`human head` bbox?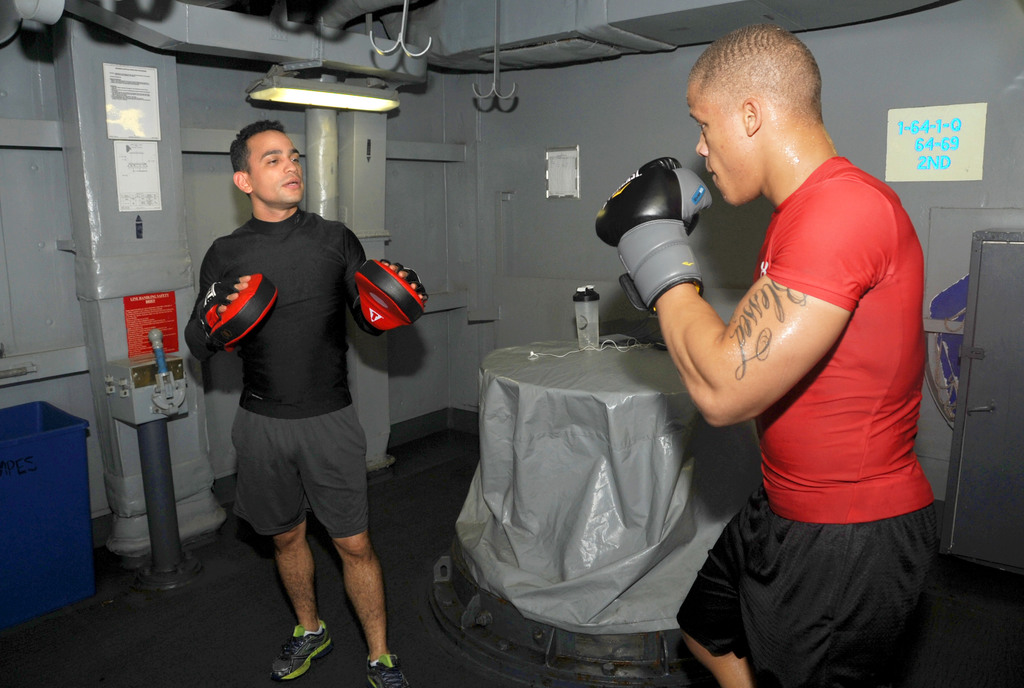
rect(682, 19, 824, 207)
